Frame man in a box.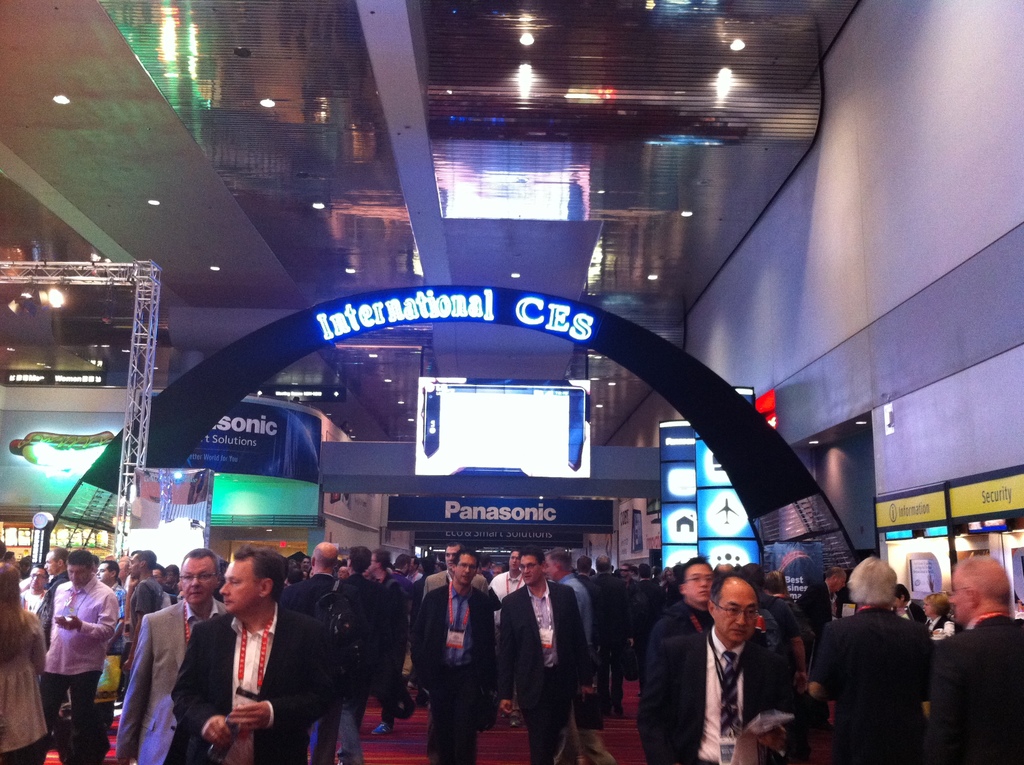
BBox(543, 547, 591, 762).
